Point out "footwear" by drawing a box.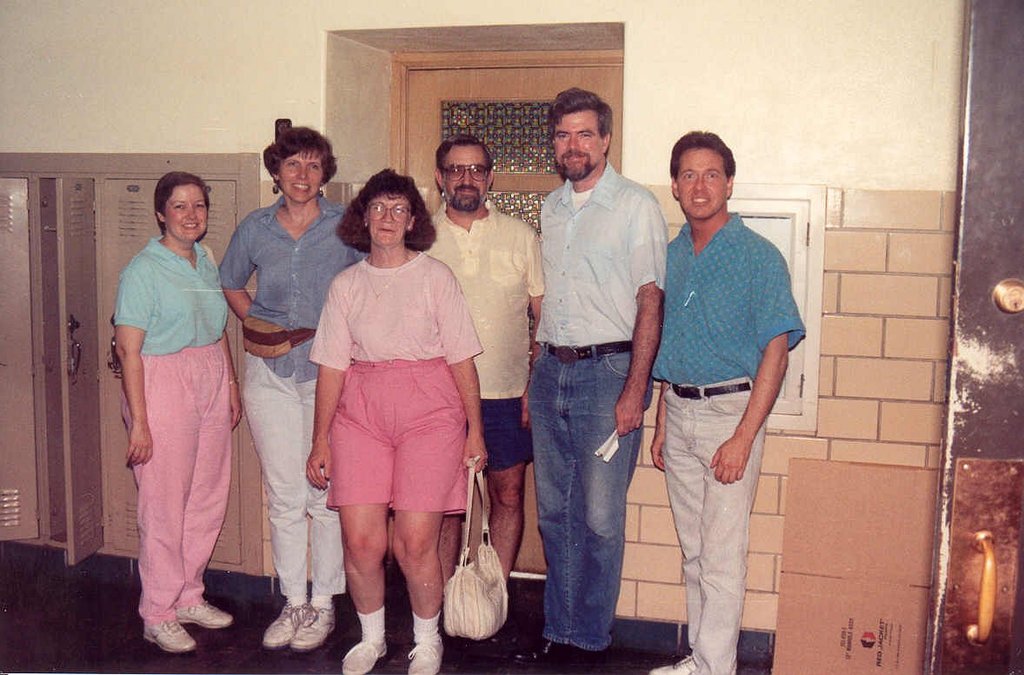
654, 654, 703, 674.
